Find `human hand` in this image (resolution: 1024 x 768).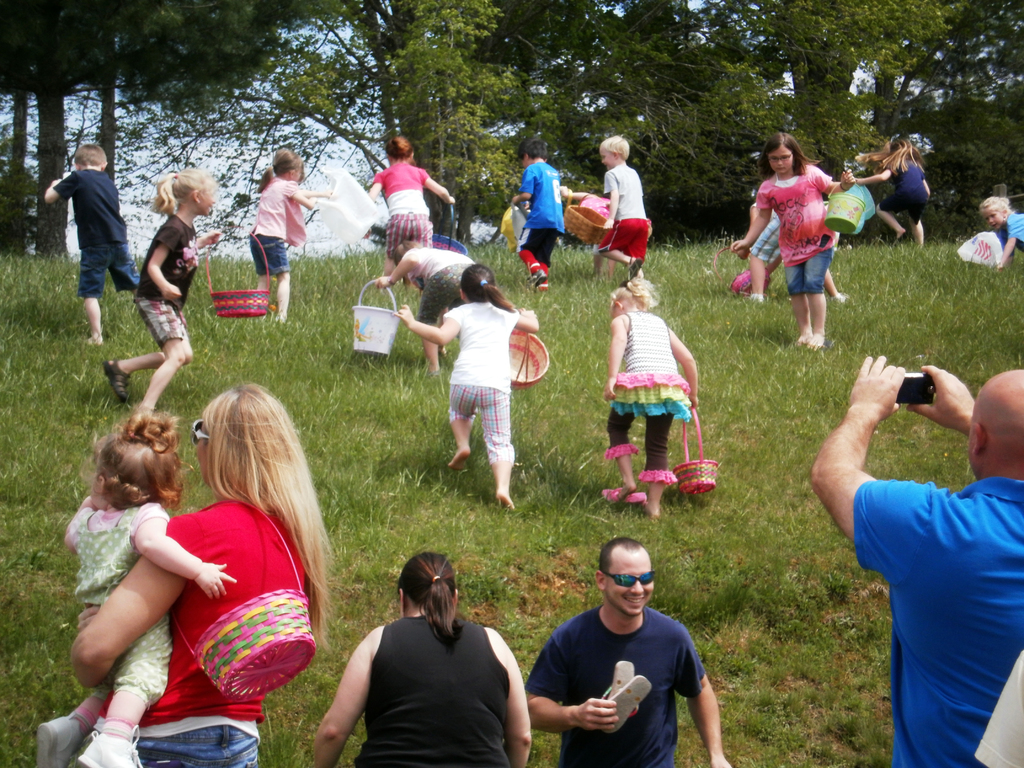
detection(601, 217, 613, 230).
